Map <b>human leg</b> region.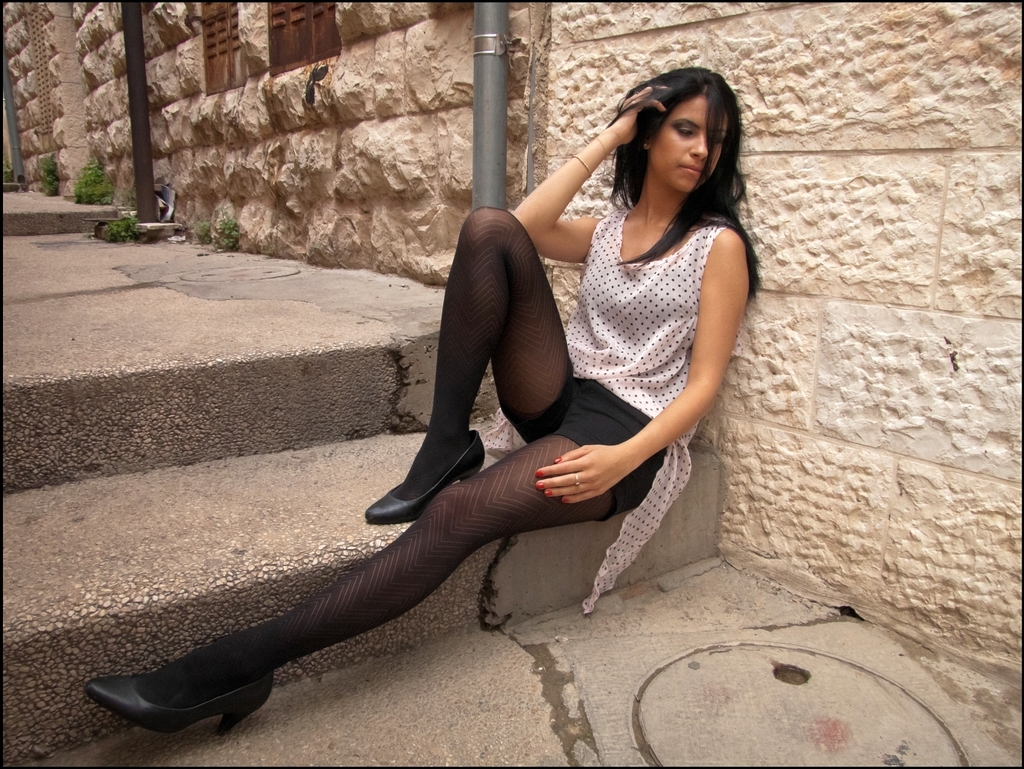
Mapped to l=366, t=208, r=574, b=524.
